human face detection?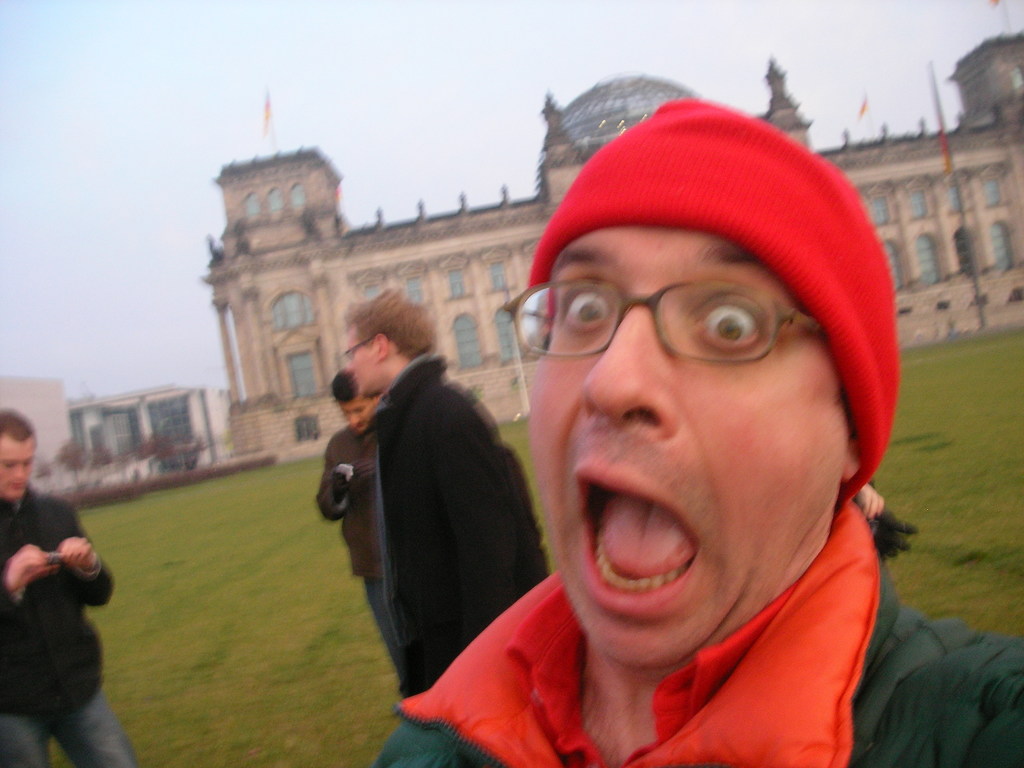
(0,438,40,500)
